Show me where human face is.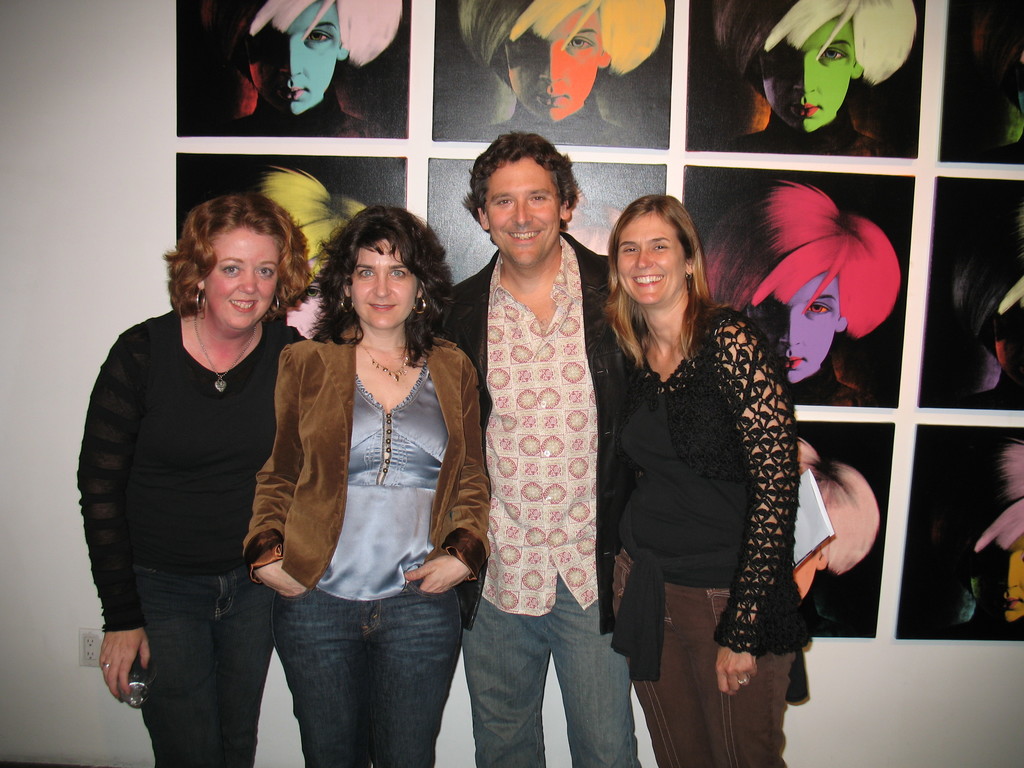
human face is at (left=506, top=10, right=597, bottom=122).
